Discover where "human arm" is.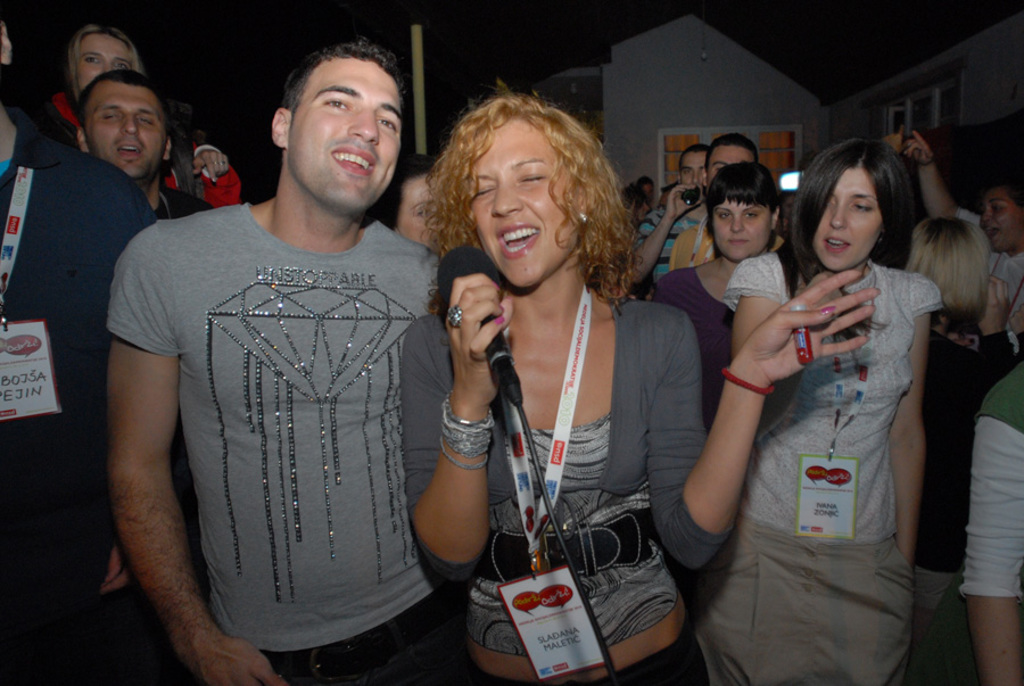
Discovered at [986, 275, 1015, 375].
